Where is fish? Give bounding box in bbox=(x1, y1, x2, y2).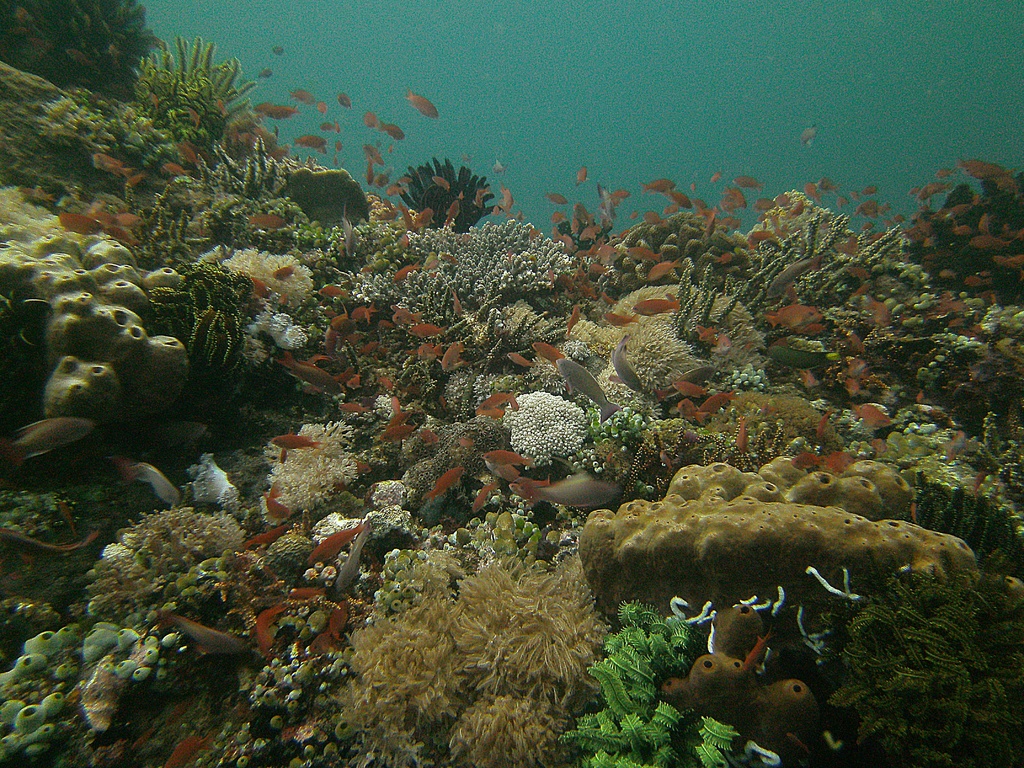
bbox=(993, 180, 1011, 191).
